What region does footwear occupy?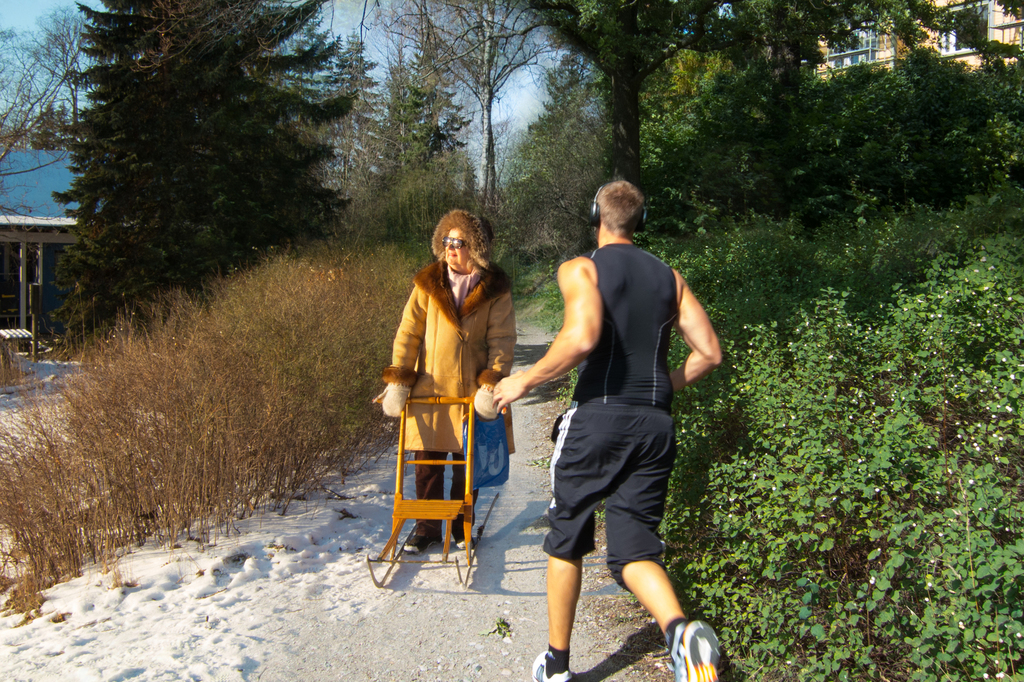
<region>531, 649, 573, 681</region>.
